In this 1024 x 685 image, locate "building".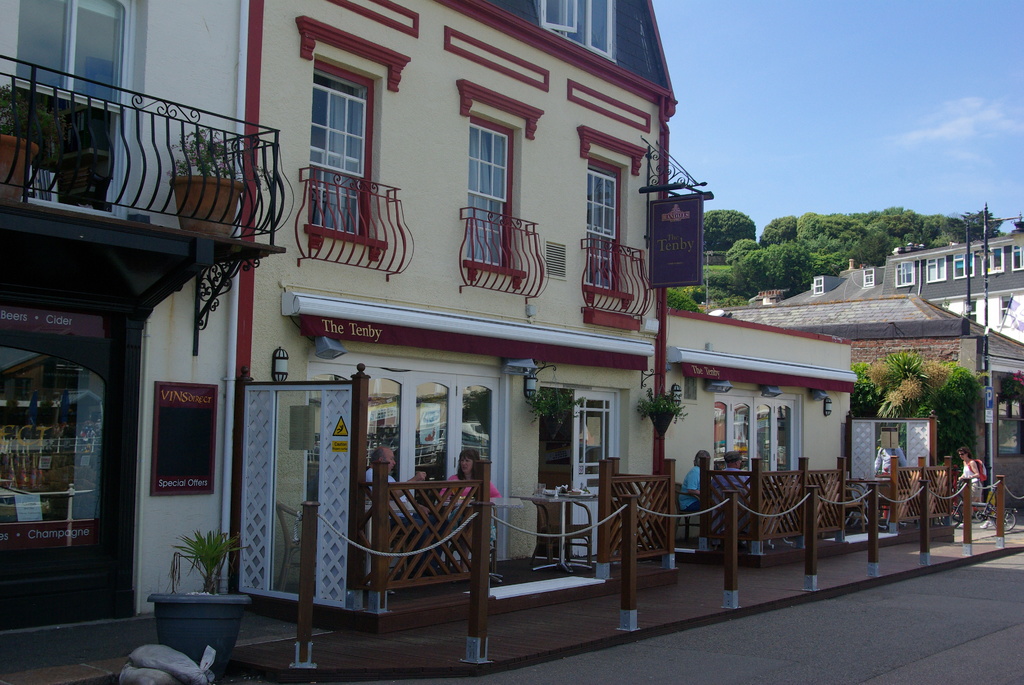
Bounding box: box(244, 0, 858, 636).
